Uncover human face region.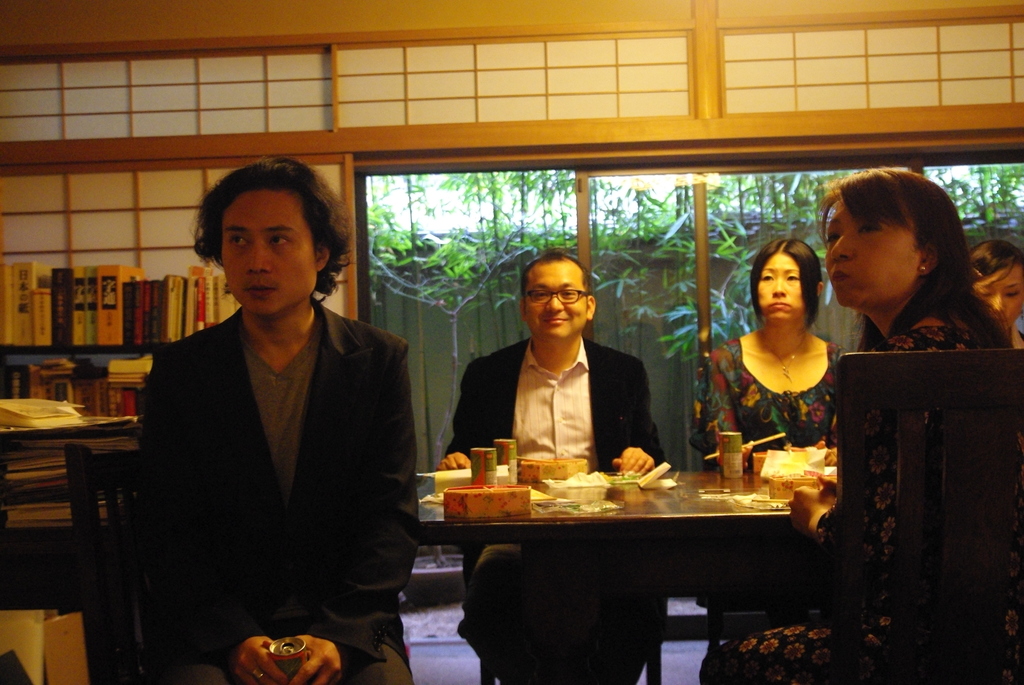
Uncovered: 219/188/319/312.
